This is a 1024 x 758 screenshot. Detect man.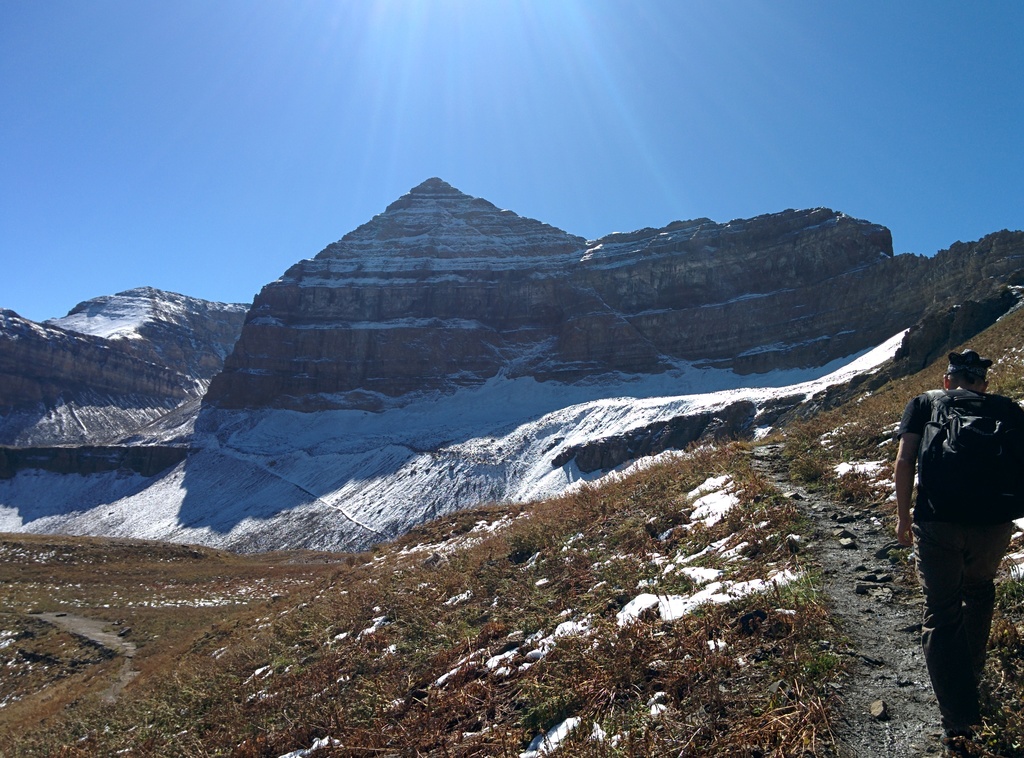
box(891, 337, 1021, 744).
